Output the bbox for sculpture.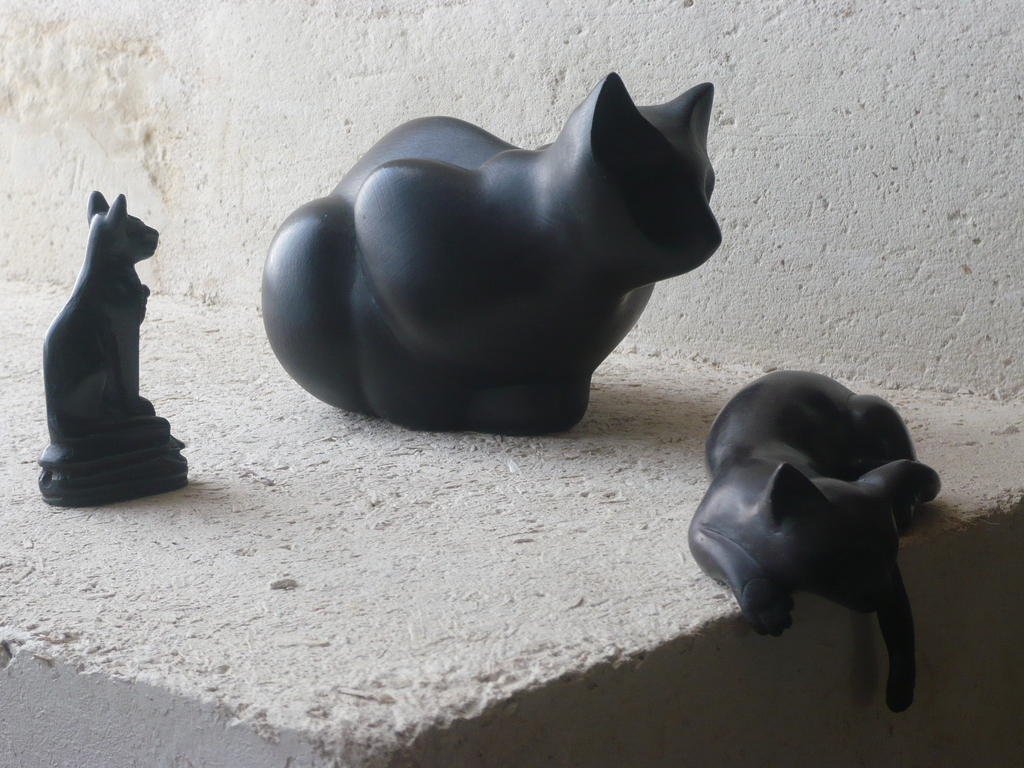
bbox=[259, 65, 723, 431].
